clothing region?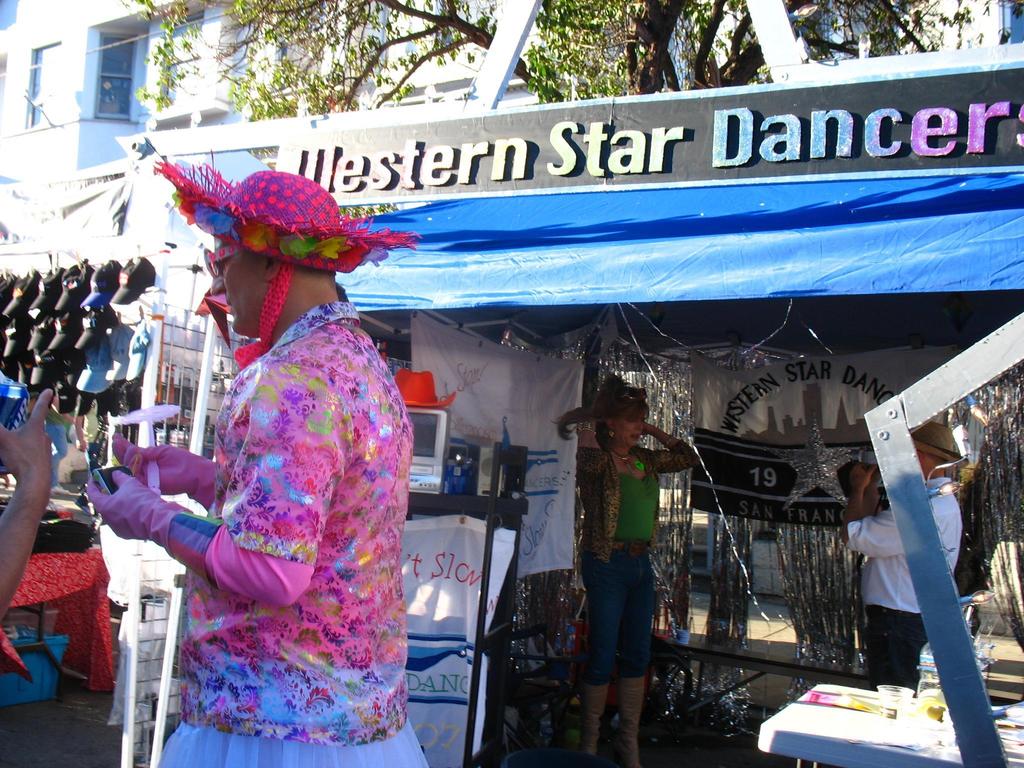
box(844, 474, 965, 682)
